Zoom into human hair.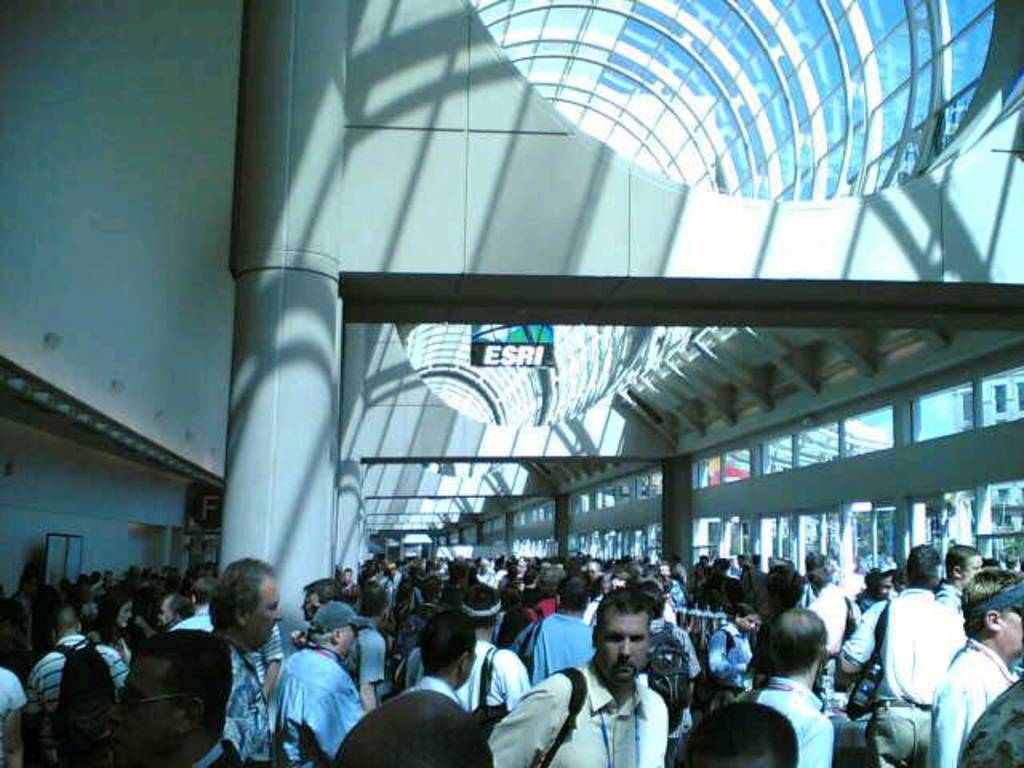
Zoom target: rect(91, 590, 133, 646).
